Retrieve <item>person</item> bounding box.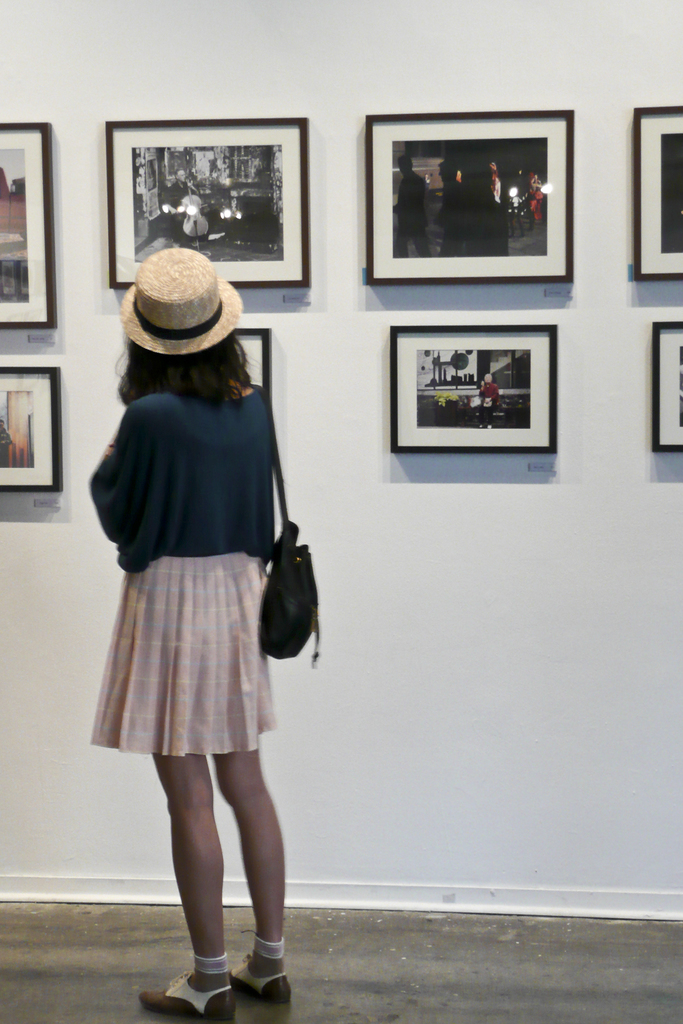
Bounding box: bbox=[479, 375, 498, 426].
